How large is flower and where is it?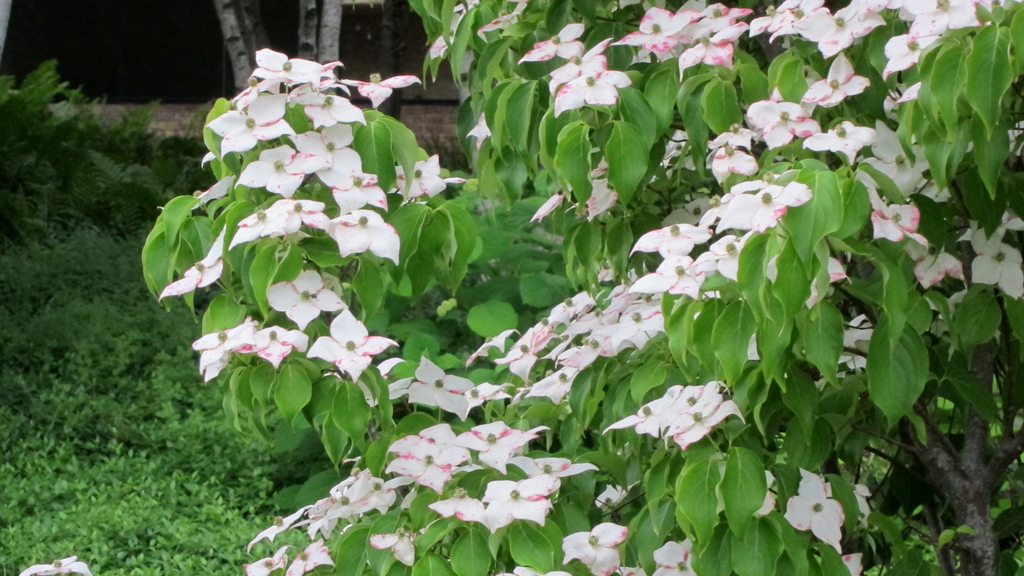
Bounding box: crop(684, 227, 764, 280).
